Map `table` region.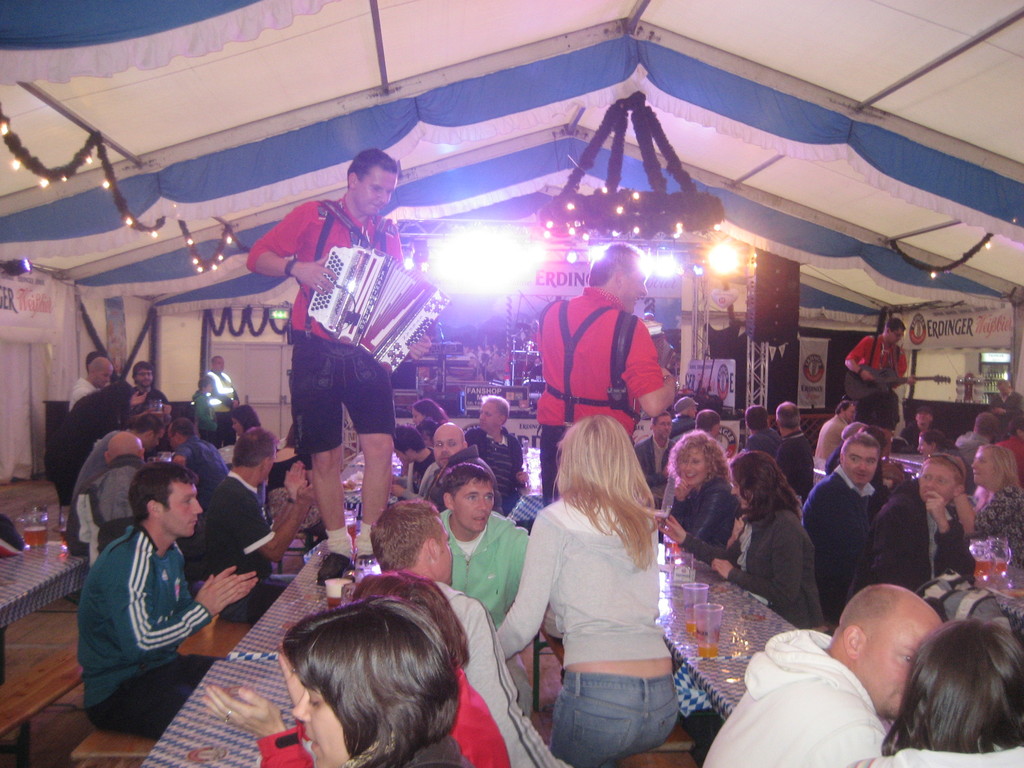
Mapped to 0,543,91,631.
